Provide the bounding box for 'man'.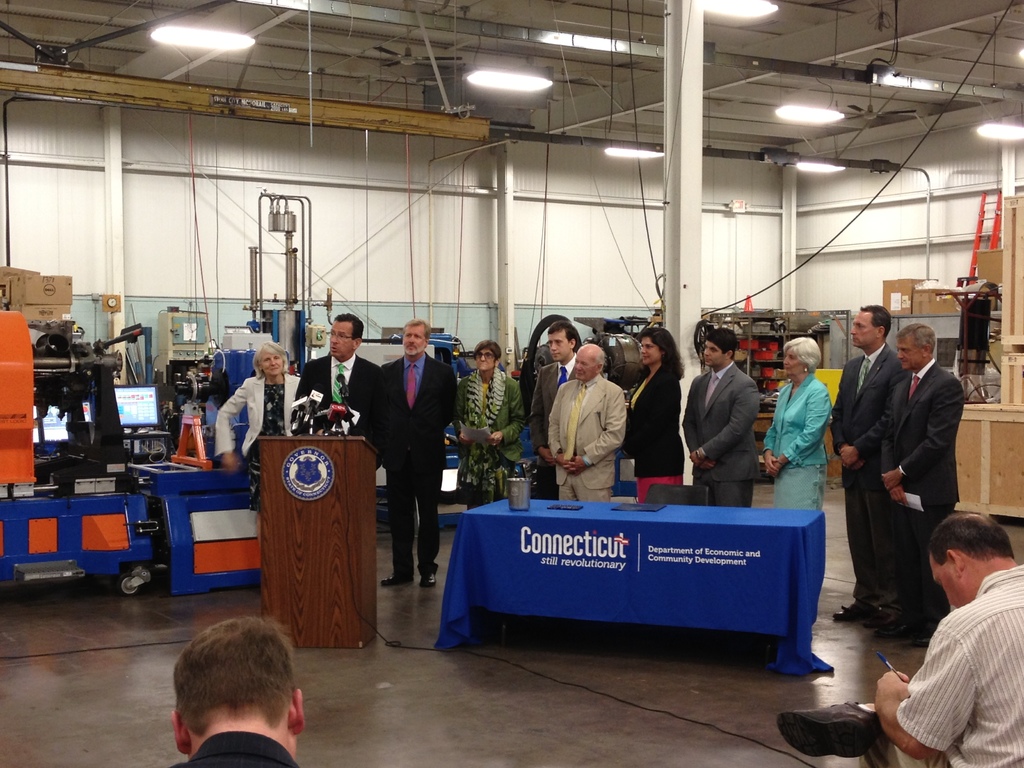
region(379, 321, 460, 588).
